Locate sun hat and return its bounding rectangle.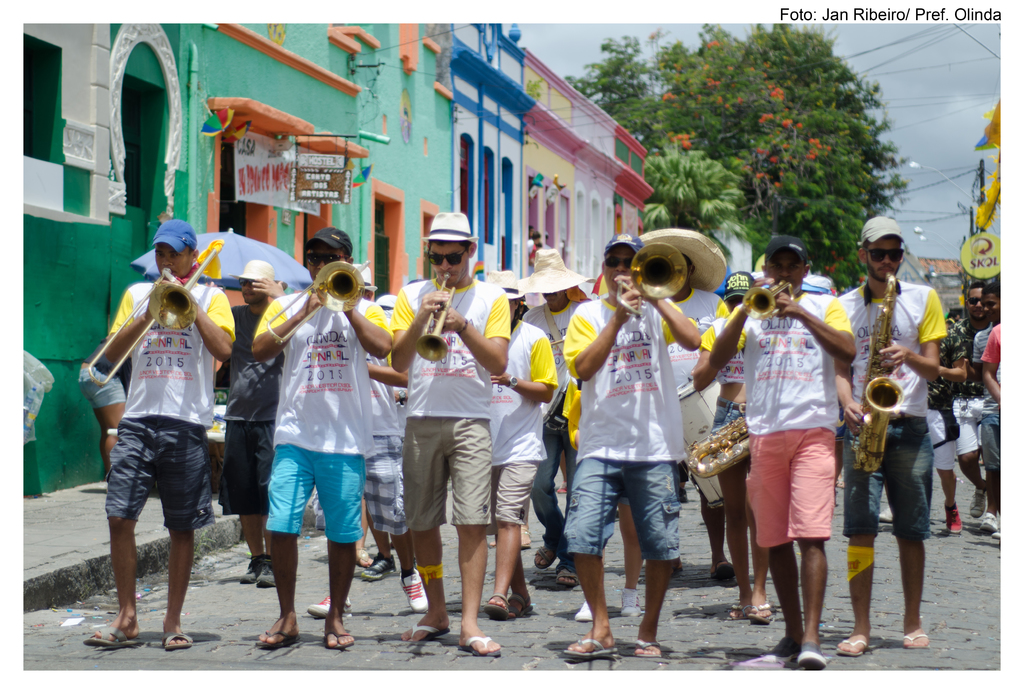
(856,210,907,240).
